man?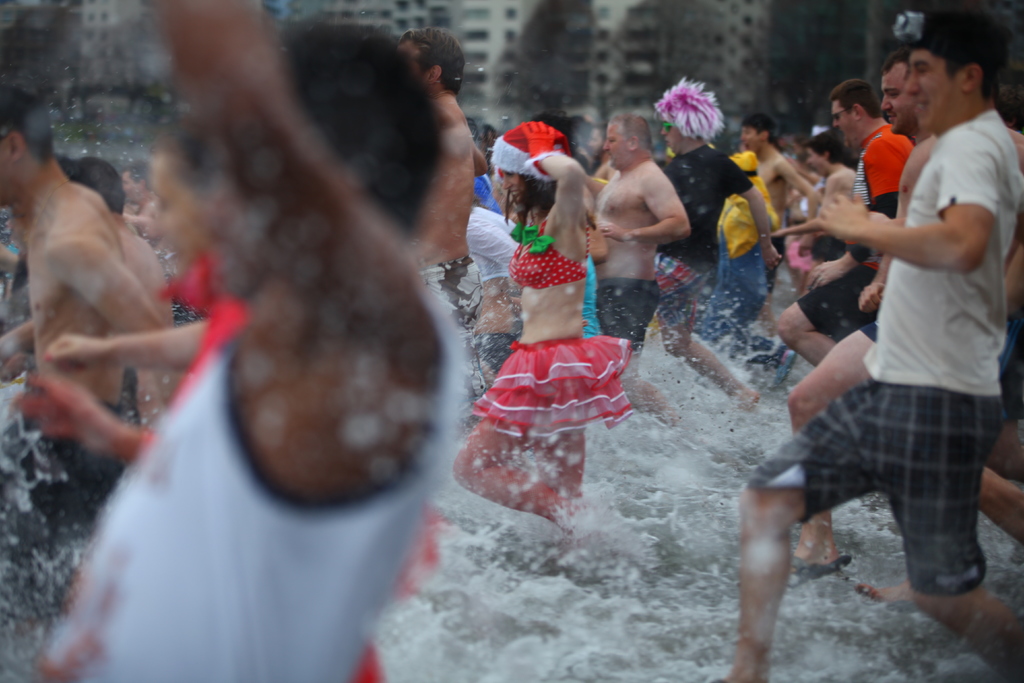
[0,88,186,617]
